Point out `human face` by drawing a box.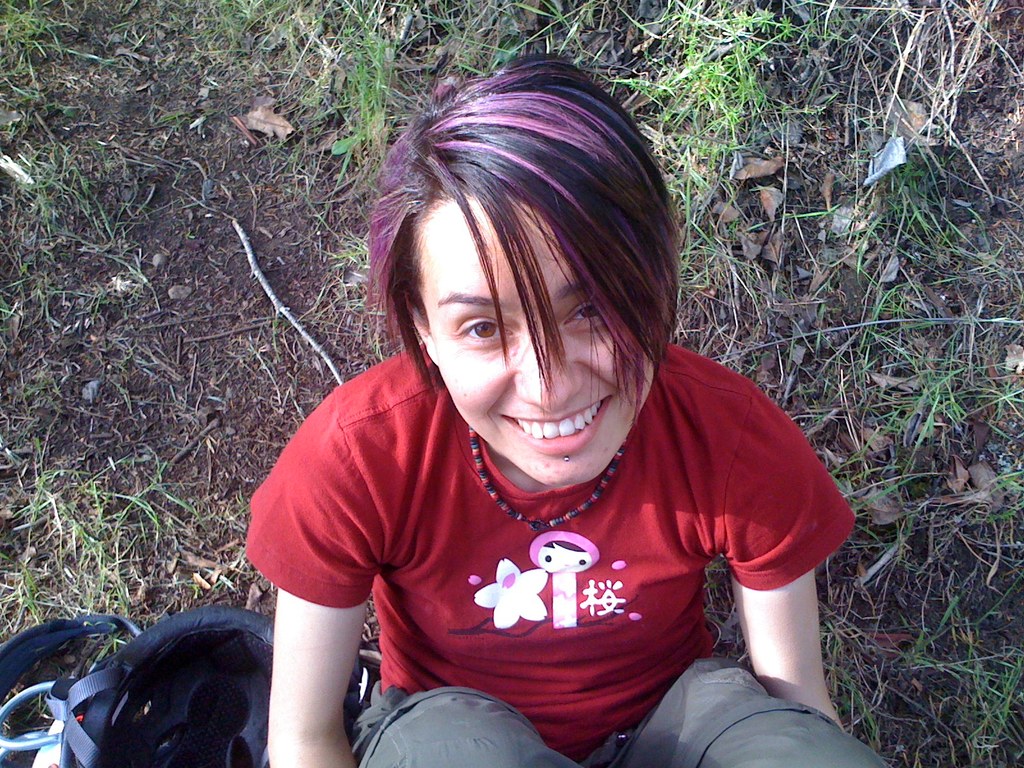
box=[415, 189, 657, 484].
